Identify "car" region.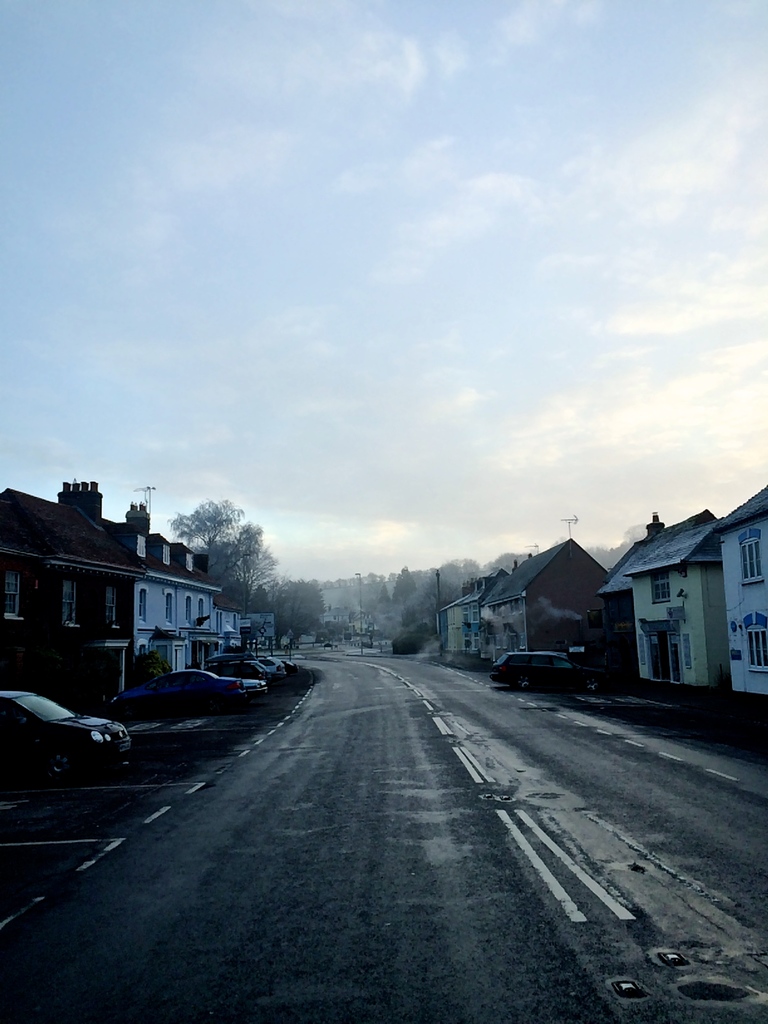
Region: <bbox>0, 690, 131, 781</bbox>.
